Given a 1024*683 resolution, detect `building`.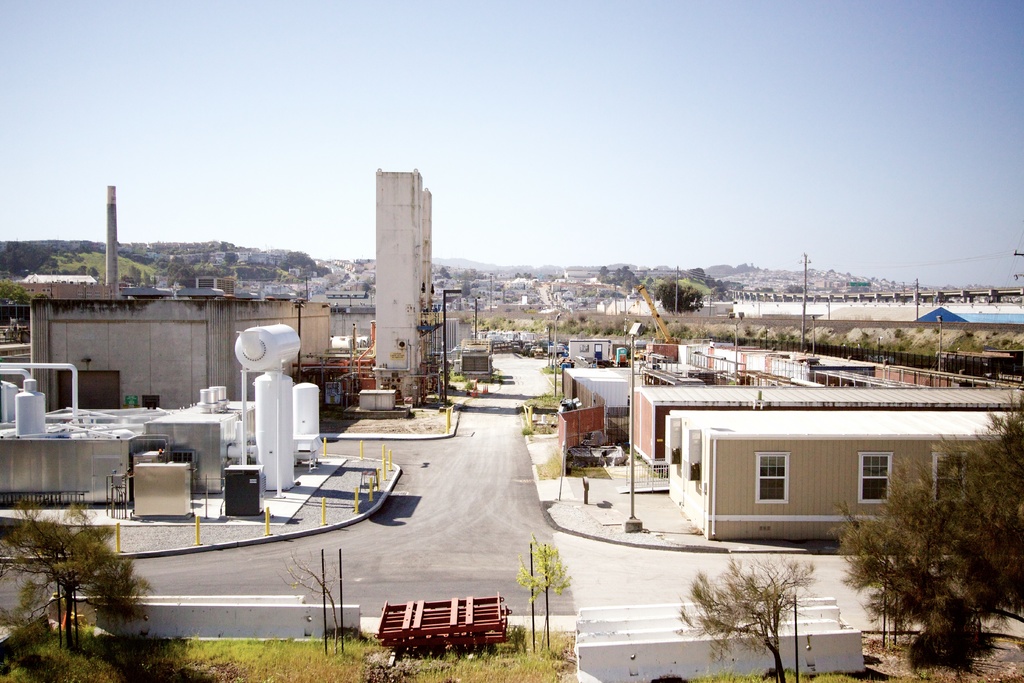
468/333/543/352.
